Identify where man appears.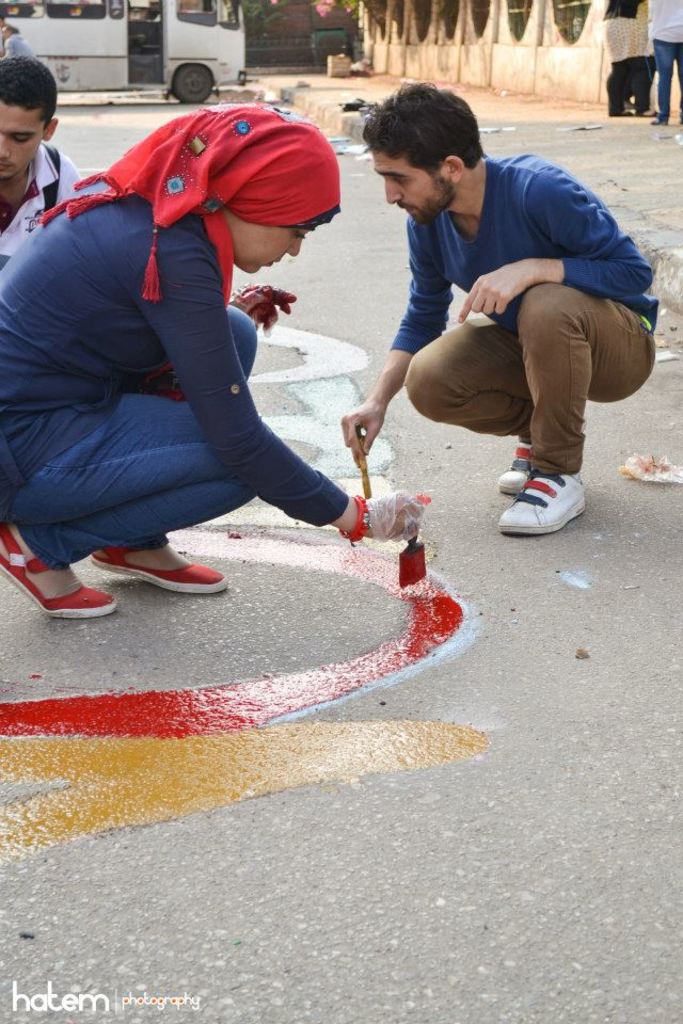
Appears at detection(0, 52, 81, 266).
